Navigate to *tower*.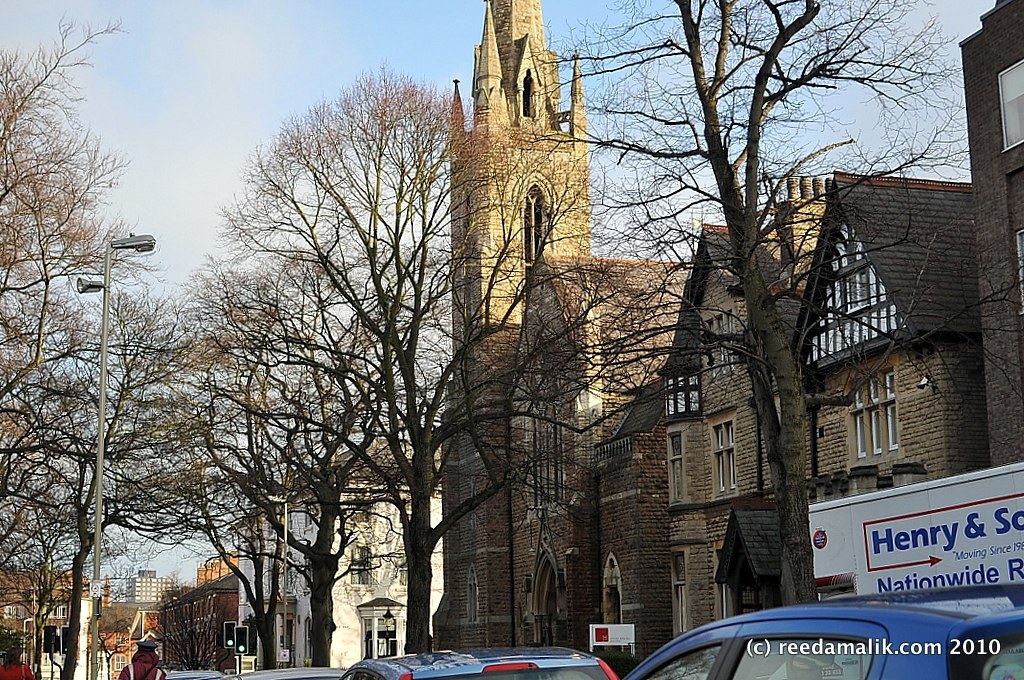
Navigation target: x1=442 y1=0 x2=596 y2=649.
